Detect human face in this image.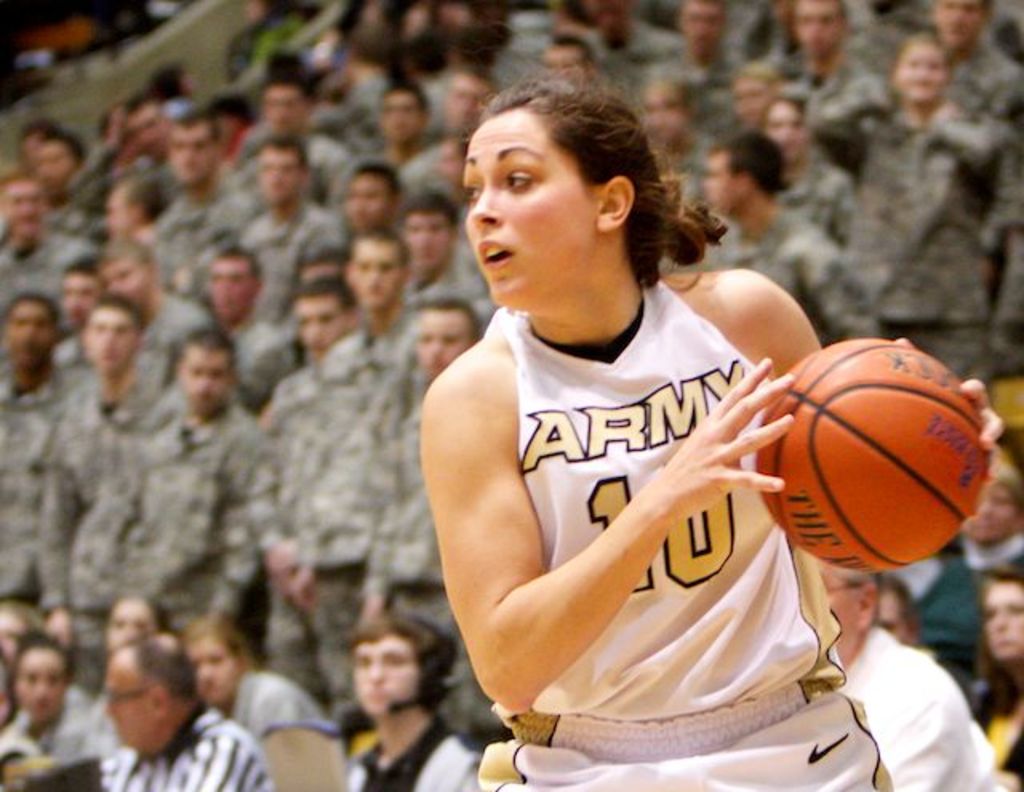
Detection: bbox(0, 184, 37, 234).
